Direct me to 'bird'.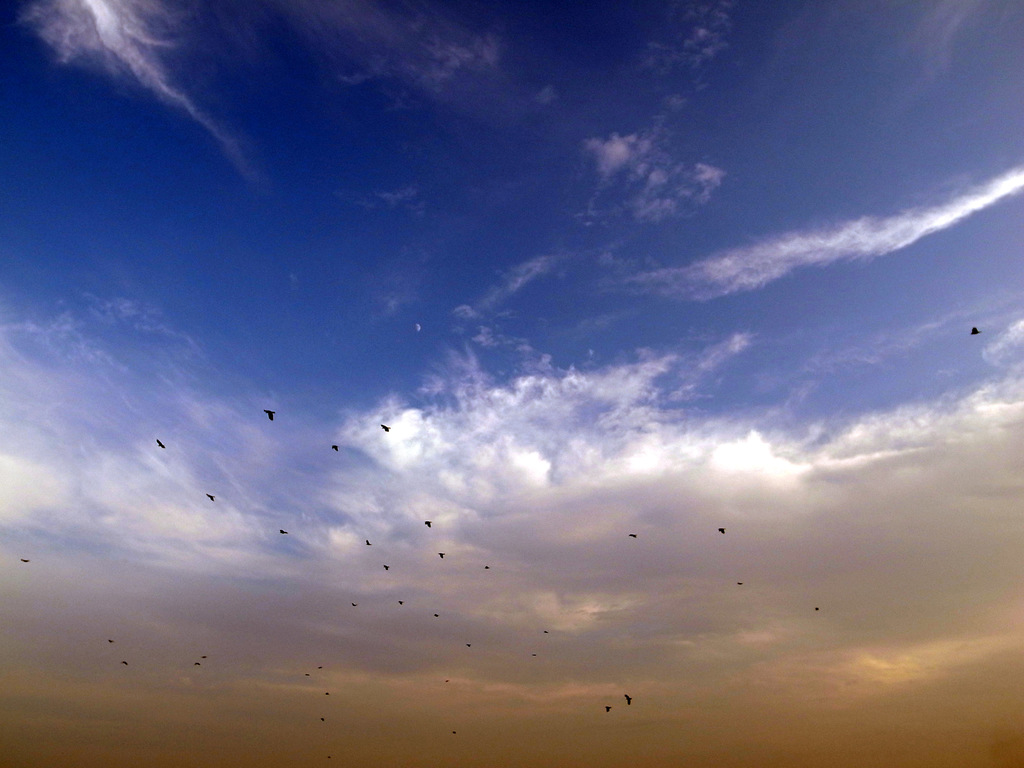
Direction: box(463, 643, 469, 651).
